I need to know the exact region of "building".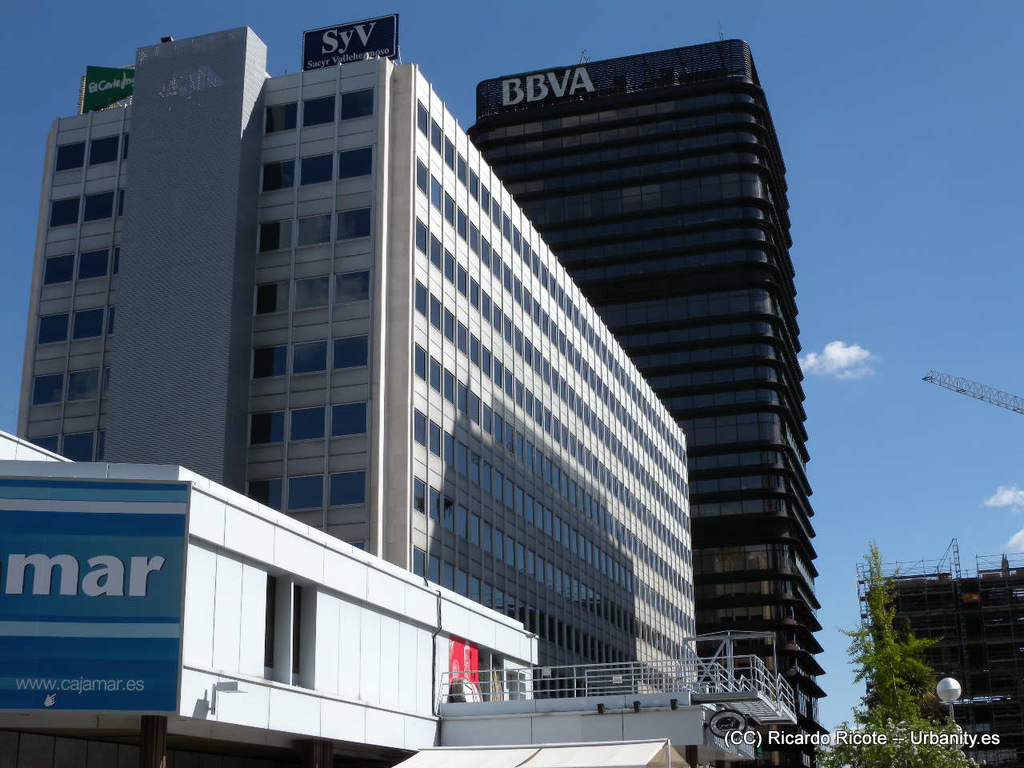
Region: 3/26/695/690.
